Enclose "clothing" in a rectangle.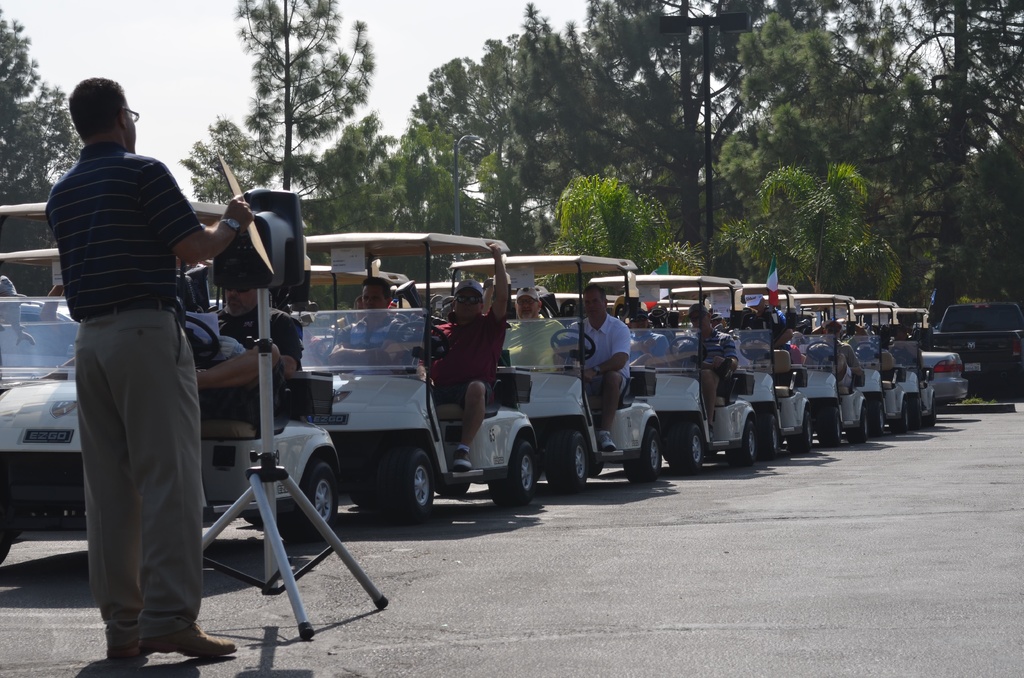
x1=582 y1=313 x2=623 y2=407.
